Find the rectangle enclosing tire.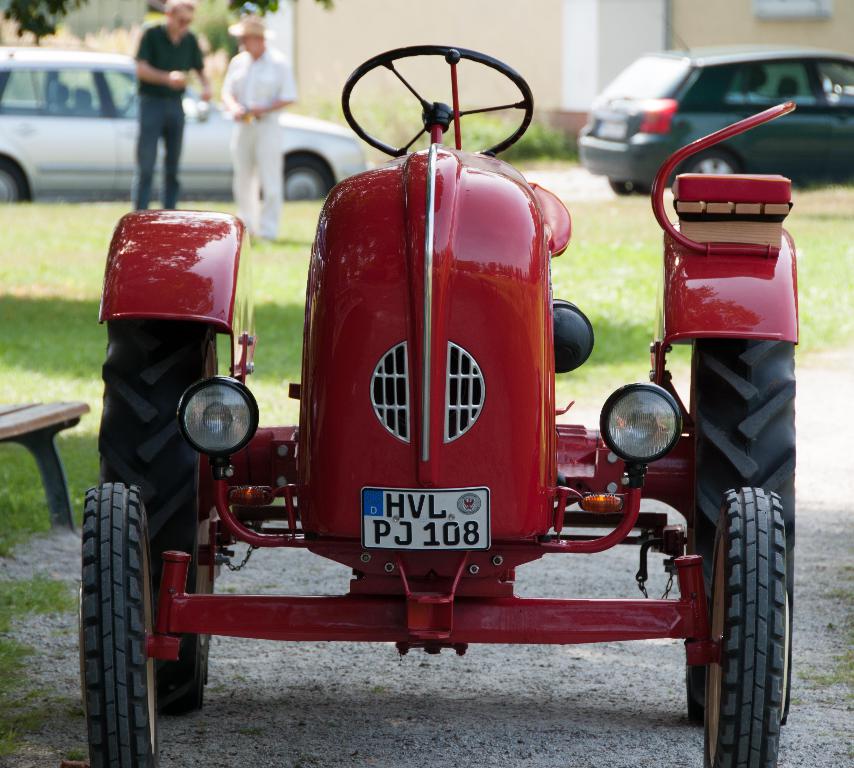
rect(274, 150, 329, 199).
